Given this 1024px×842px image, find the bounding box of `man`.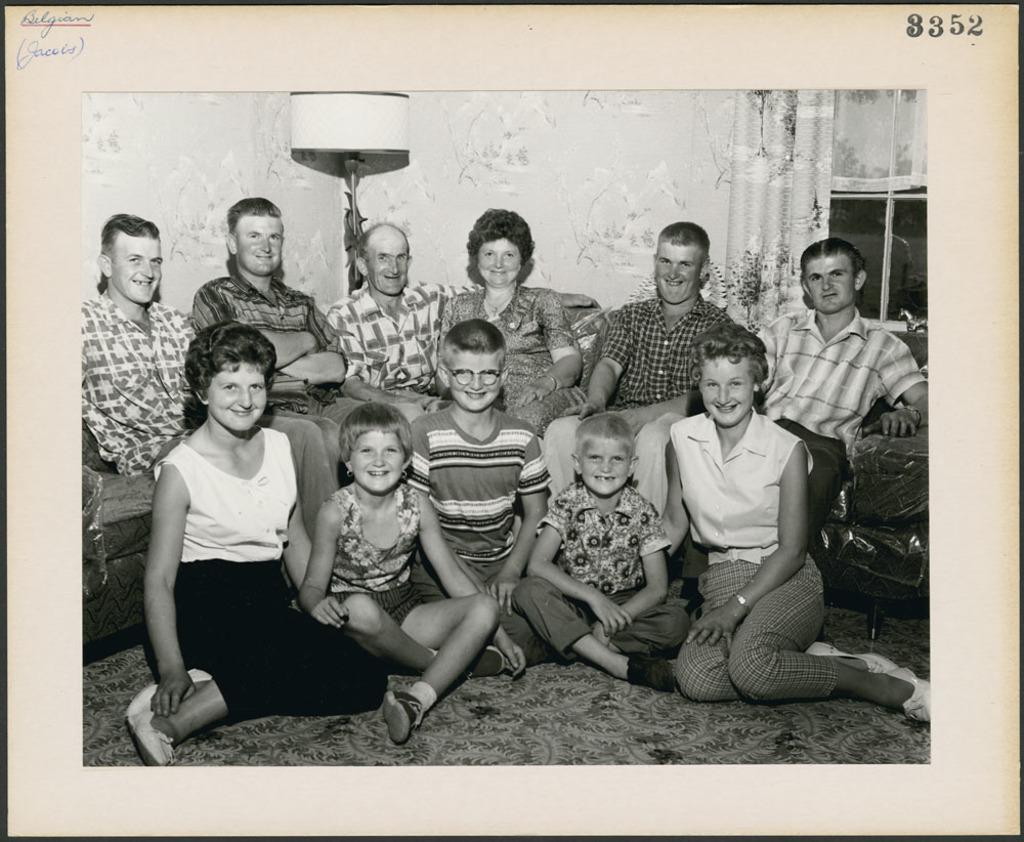
box(174, 187, 400, 433).
